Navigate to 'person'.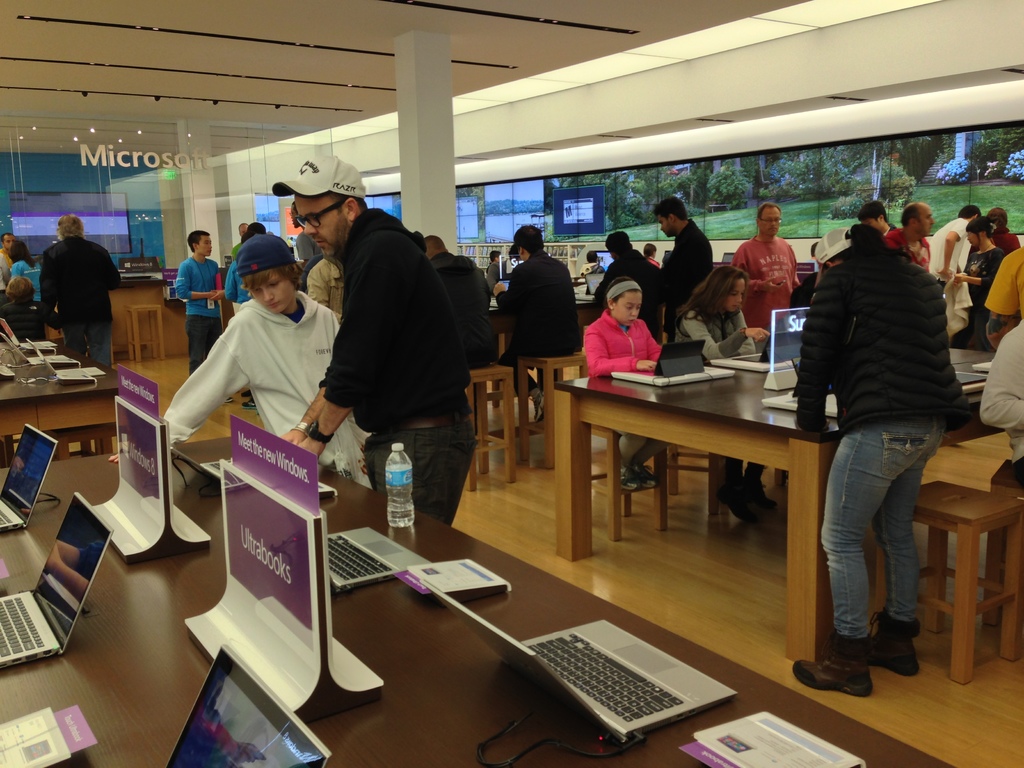
Navigation target: (x1=881, y1=202, x2=943, y2=271).
